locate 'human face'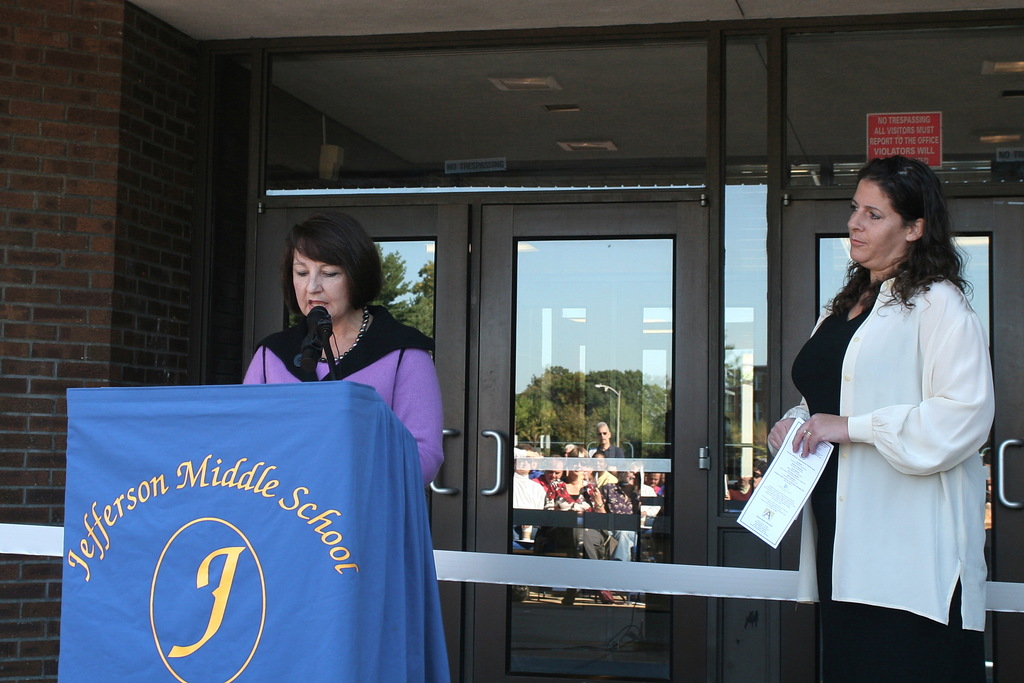
bbox=[291, 234, 351, 322]
